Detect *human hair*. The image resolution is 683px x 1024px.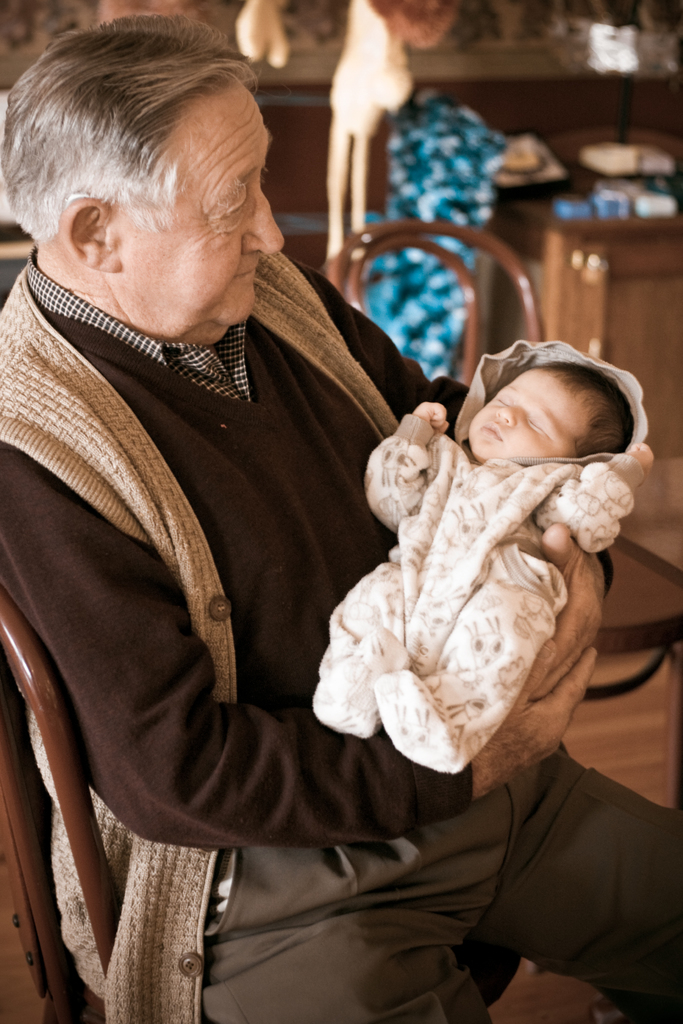
{"x1": 2, "y1": 20, "x2": 267, "y2": 301}.
